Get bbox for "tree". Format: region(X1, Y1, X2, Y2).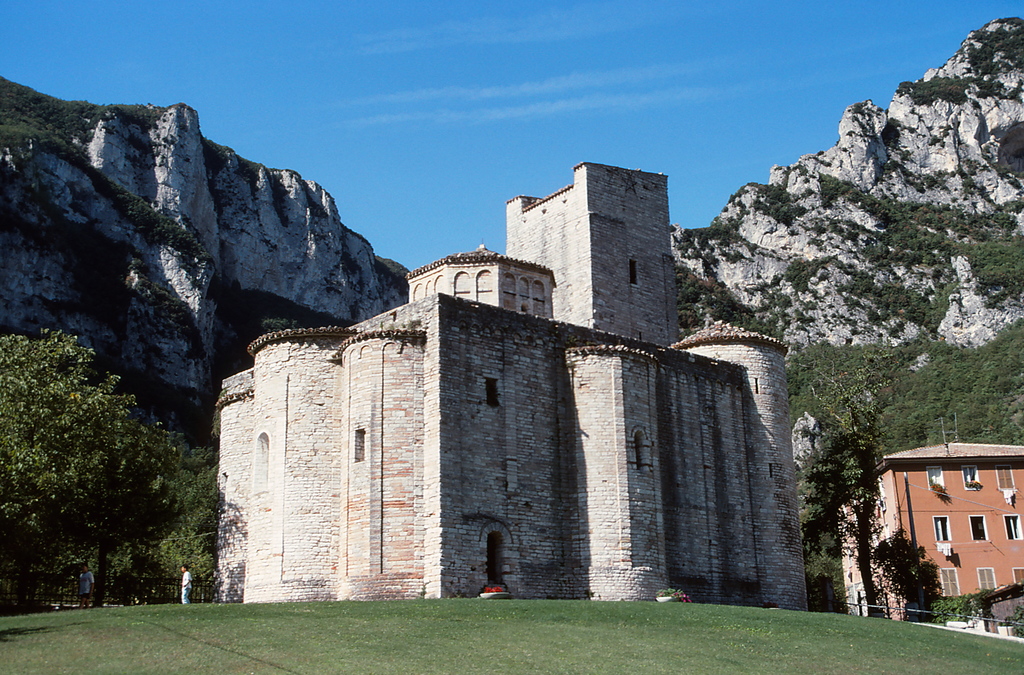
region(858, 520, 958, 633).
